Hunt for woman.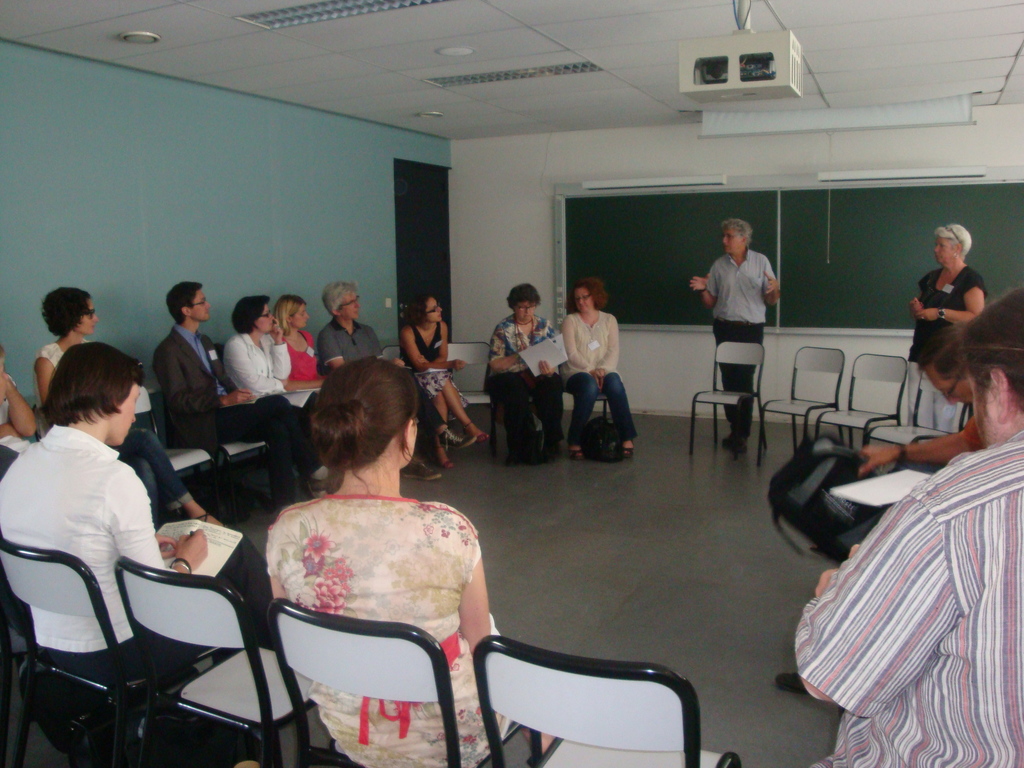
Hunted down at [left=4, top=335, right=285, bottom=692].
